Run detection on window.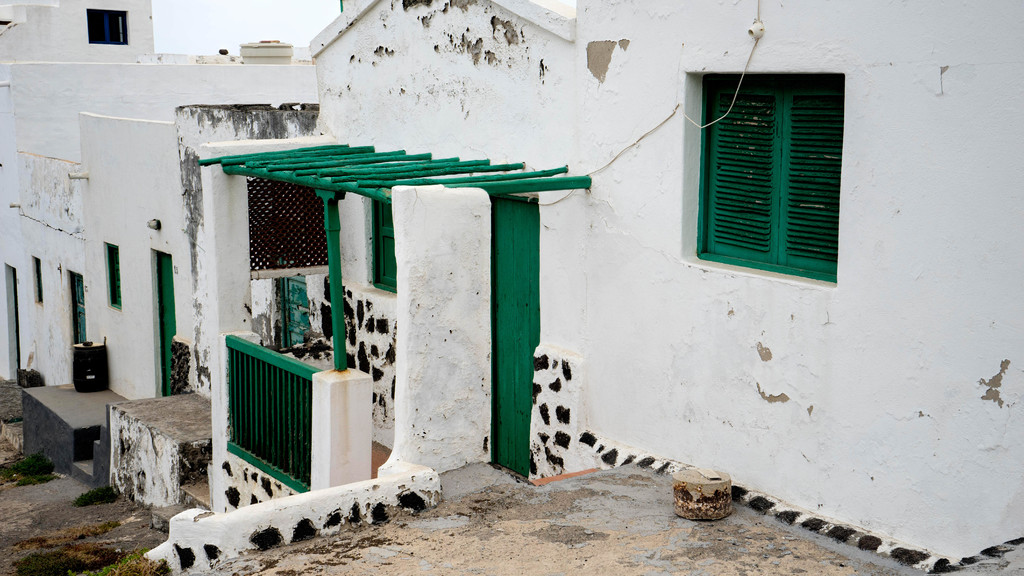
Result: pyautogui.locateOnScreen(33, 253, 40, 305).
